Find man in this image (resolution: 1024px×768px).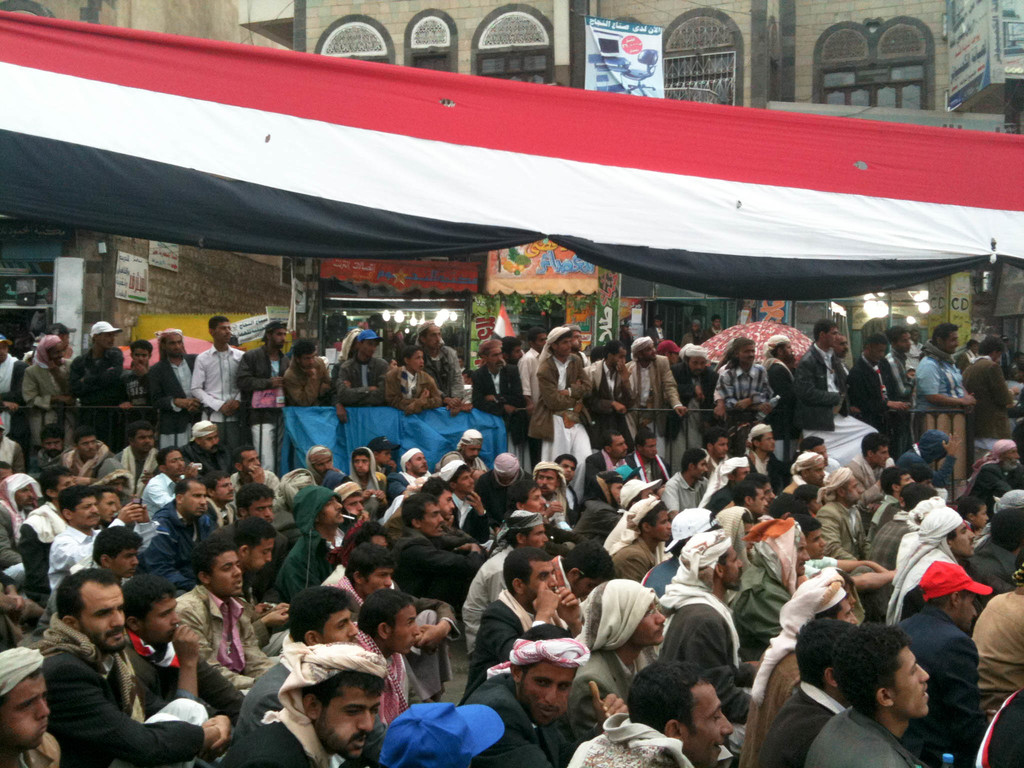
box(218, 639, 381, 767).
